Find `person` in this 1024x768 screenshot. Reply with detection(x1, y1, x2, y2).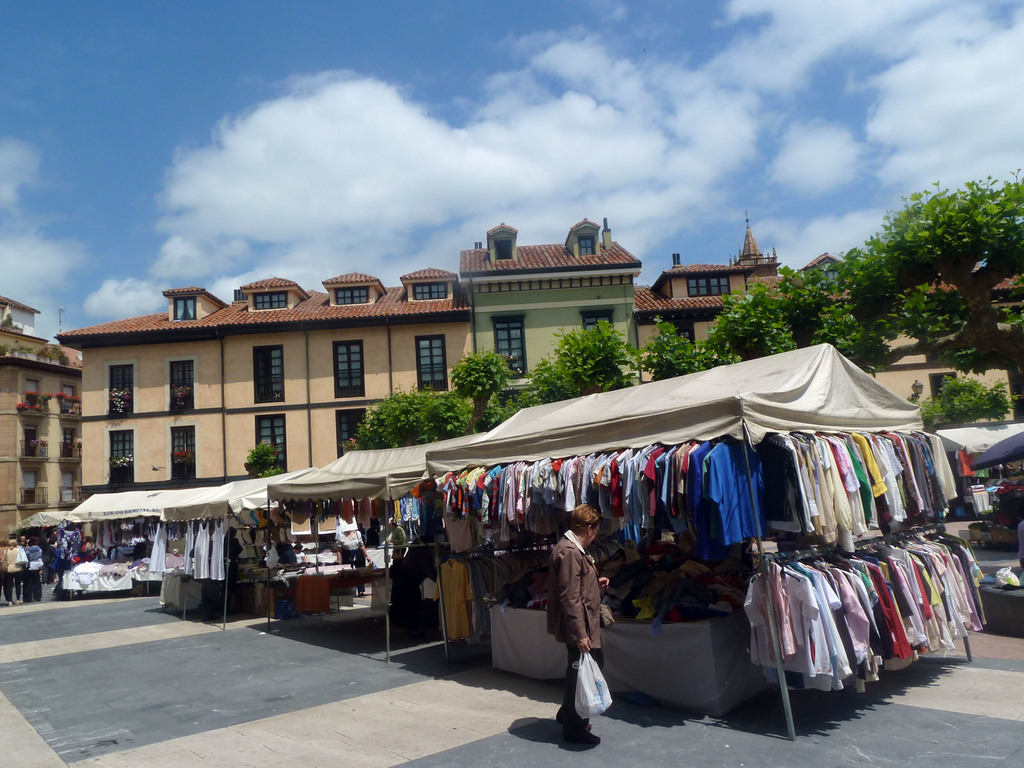
detection(294, 543, 307, 561).
